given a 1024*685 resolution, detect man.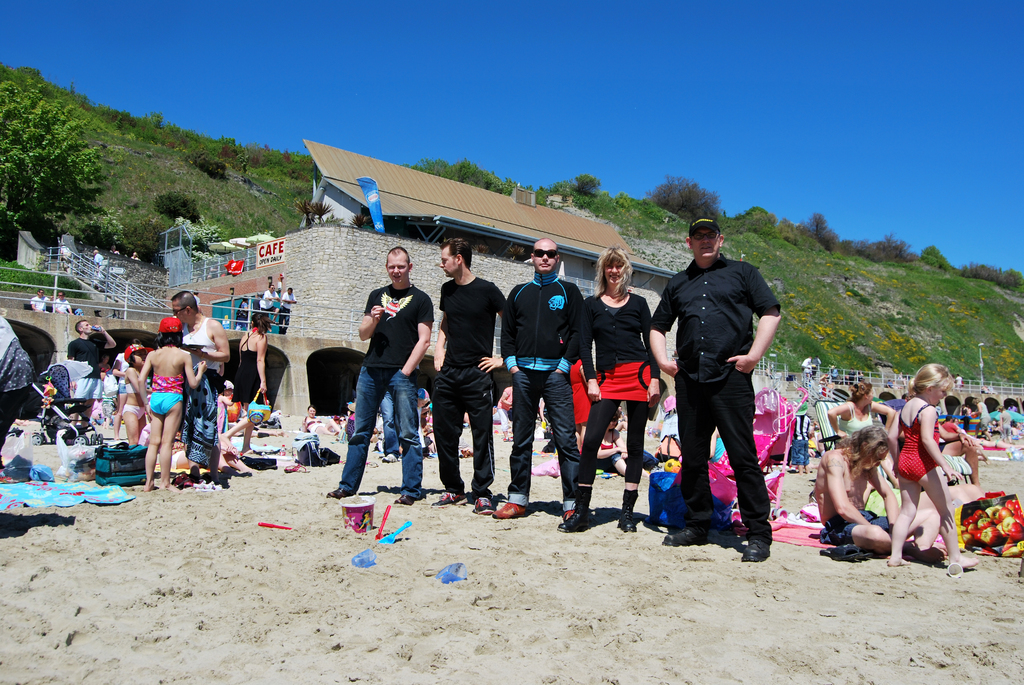
{"left": 324, "top": 246, "right": 435, "bottom": 504}.
